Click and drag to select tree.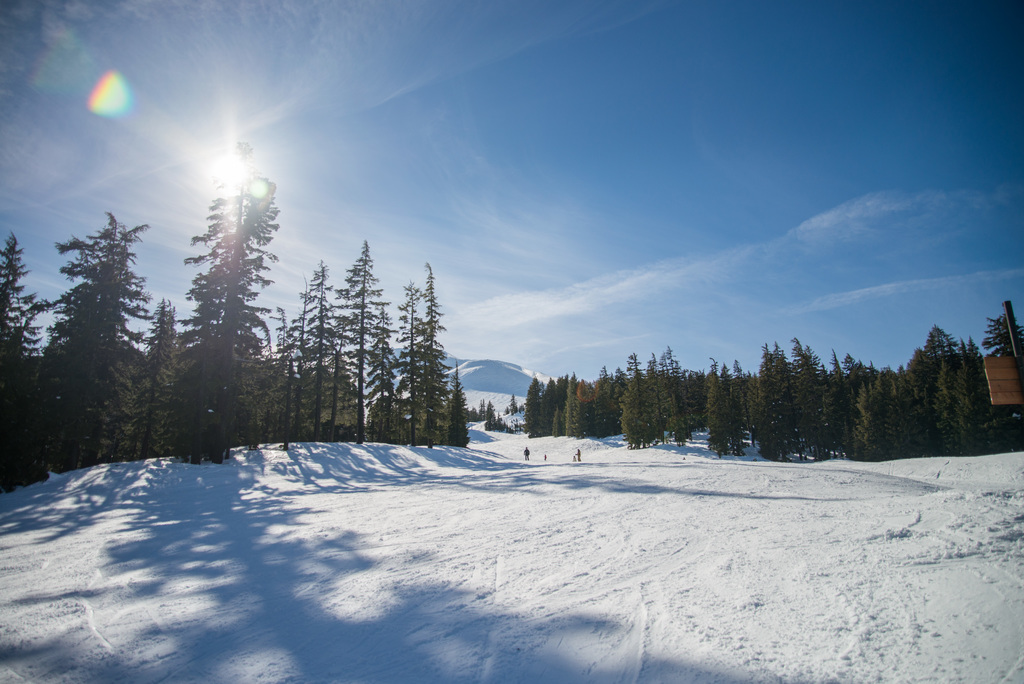
Selection: (491,405,492,426).
